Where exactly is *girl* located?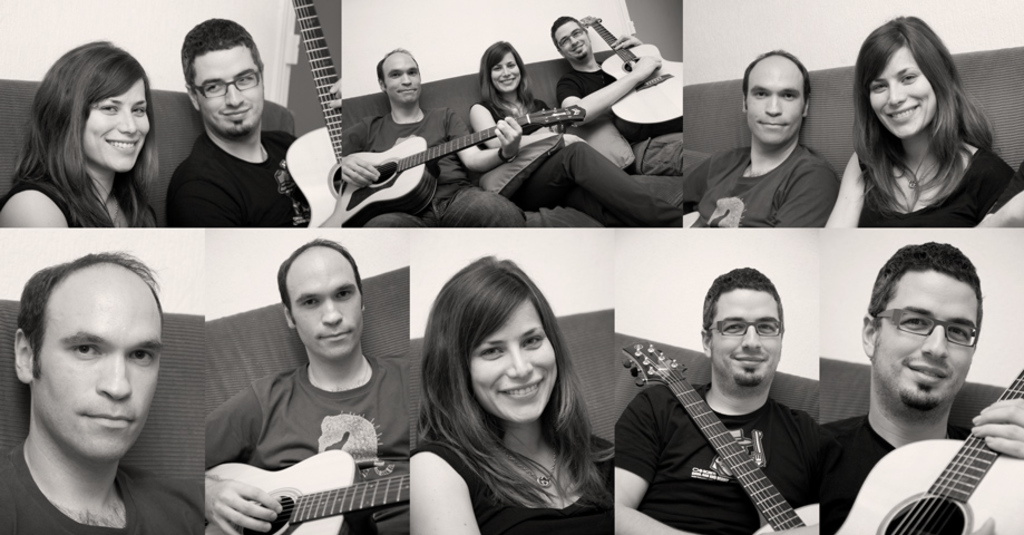
Its bounding box is BBox(467, 42, 685, 234).
